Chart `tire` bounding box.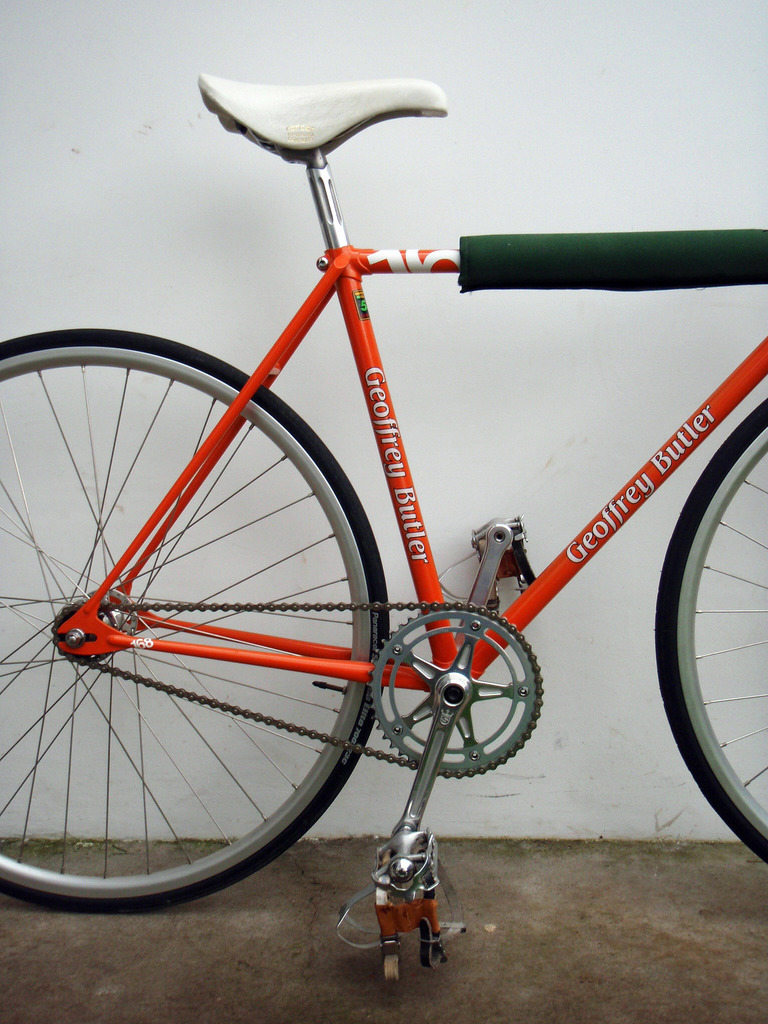
Charted: BBox(653, 397, 767, 863).
